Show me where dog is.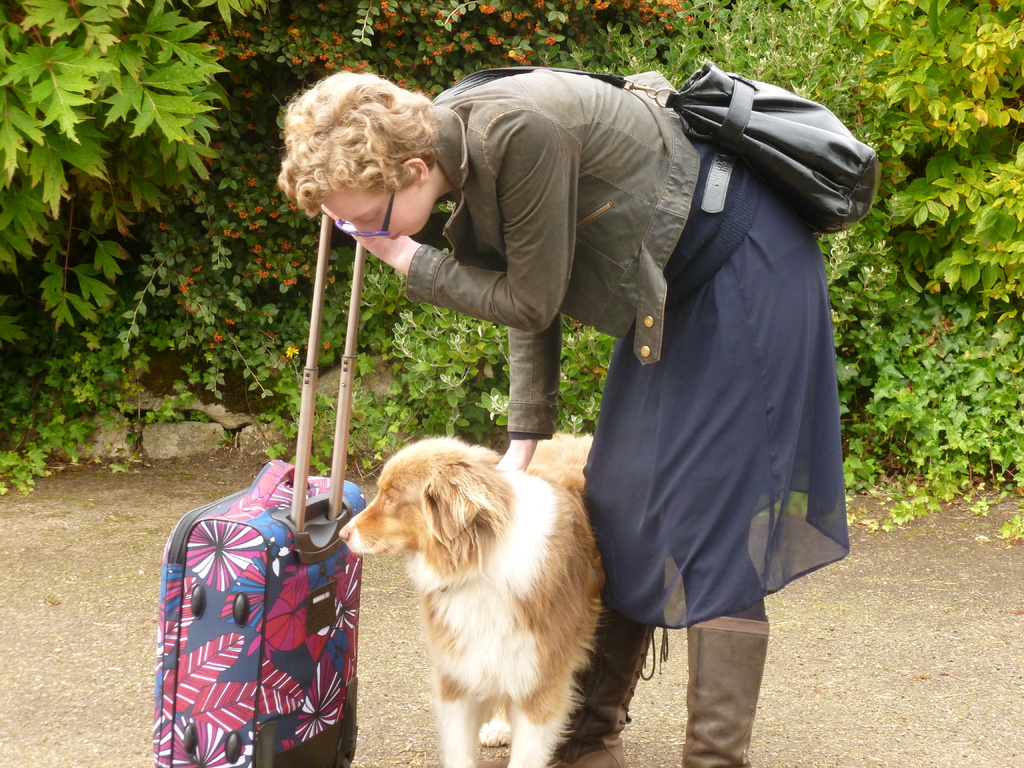
dog is at x1=335 y1=435 x2=599 y2=767.
